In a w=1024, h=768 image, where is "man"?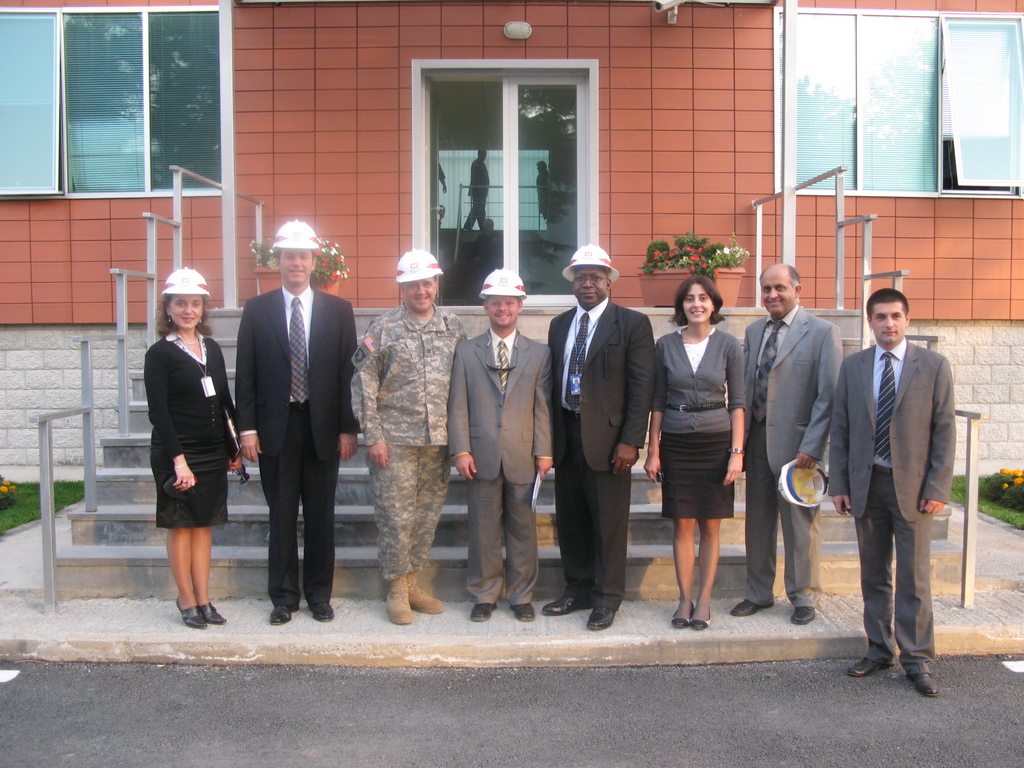
box=[223, 223, 367, 634].
